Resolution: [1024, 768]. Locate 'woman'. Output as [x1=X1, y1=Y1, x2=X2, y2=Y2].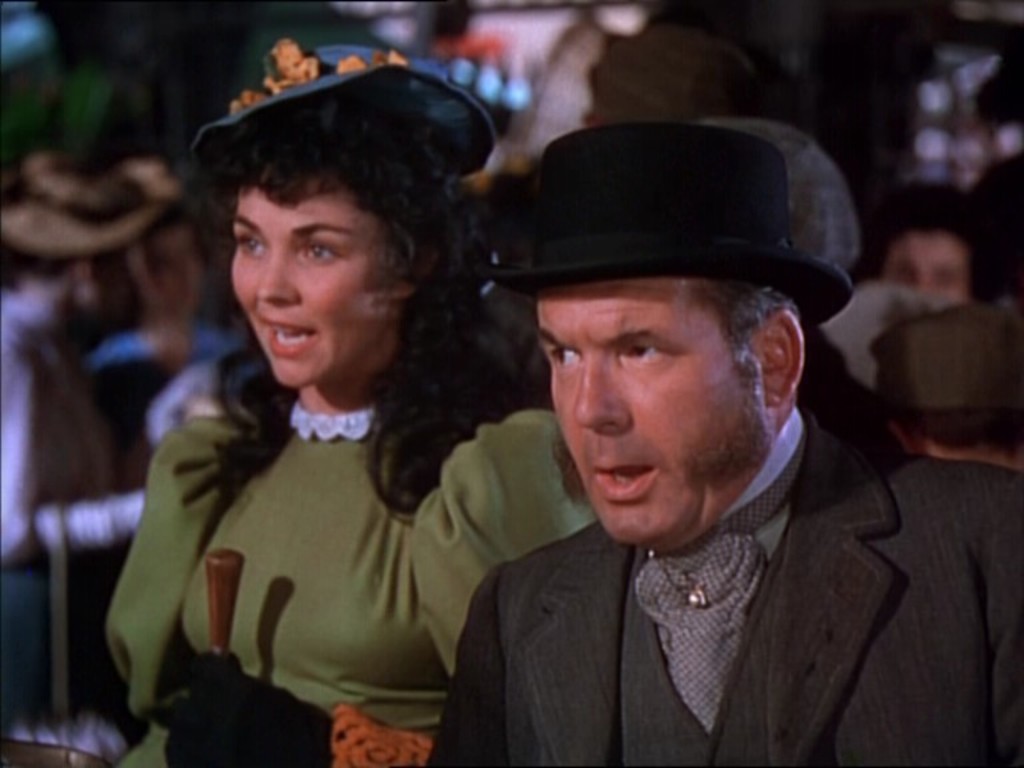
[x1=84, y1=203, x2=253, y2=497].
